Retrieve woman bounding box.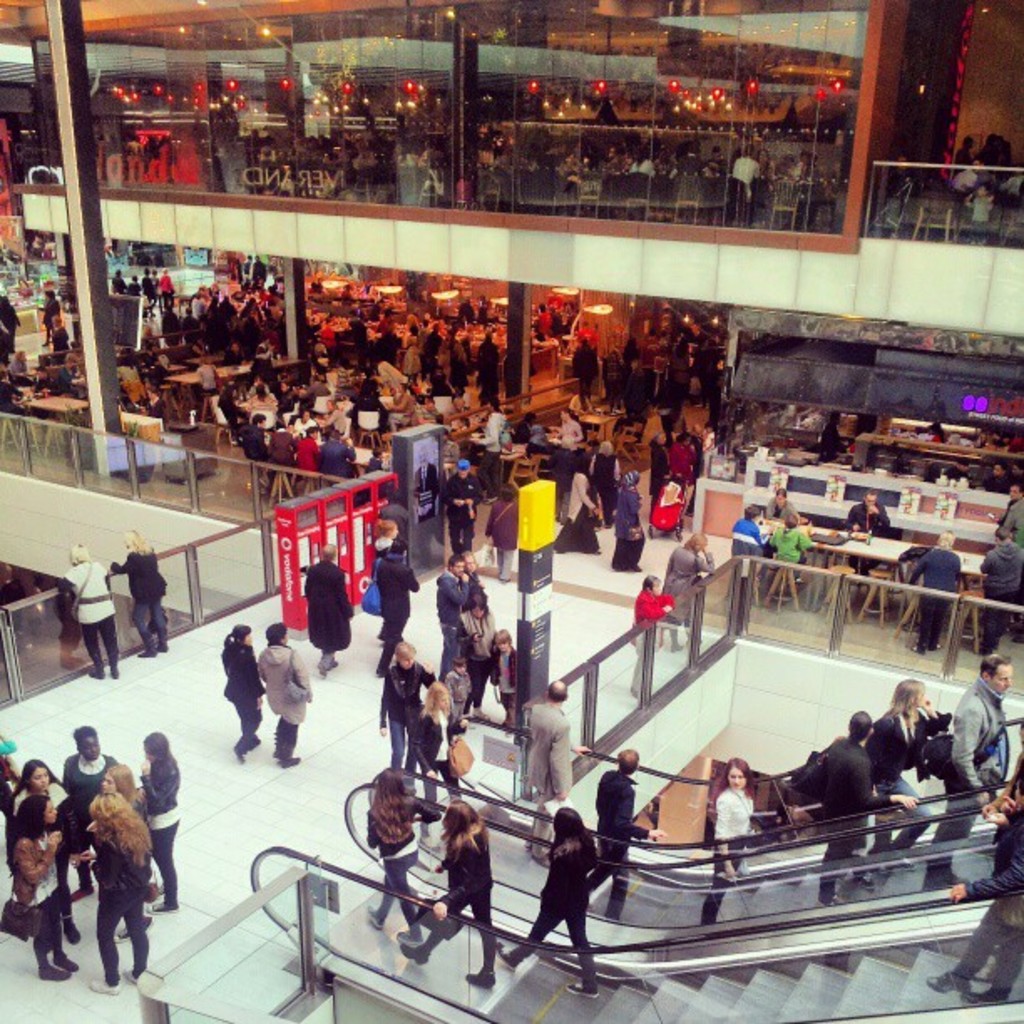
Bounding box: x1=698 y1=756 x2=753 y2=927.
